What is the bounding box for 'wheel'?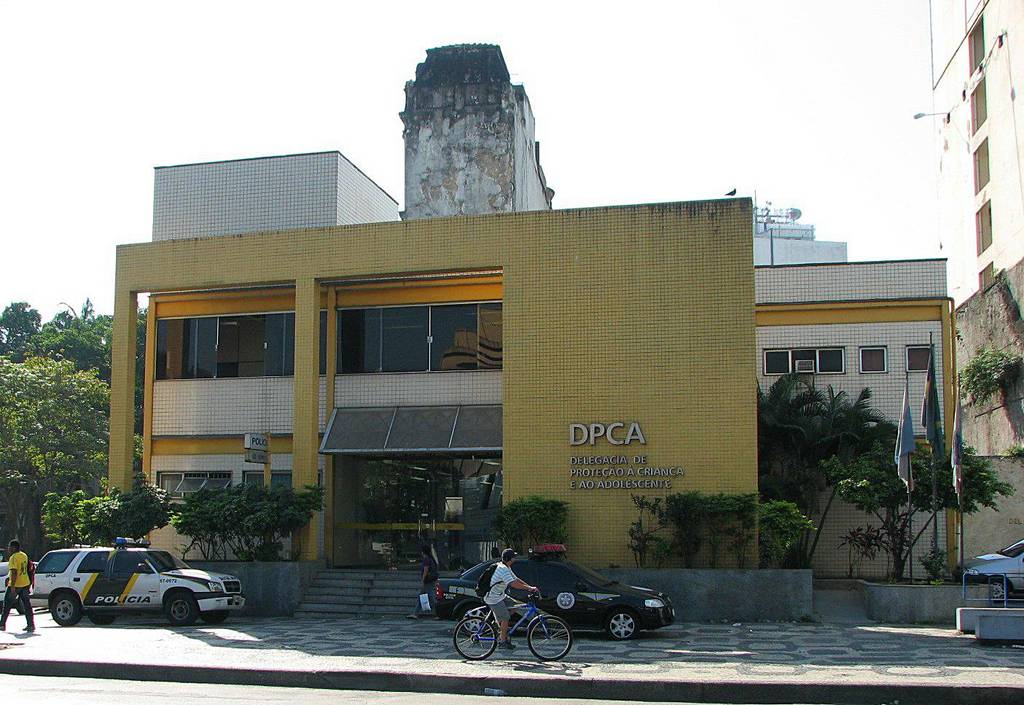
rect(455, 615, 501, 660).
